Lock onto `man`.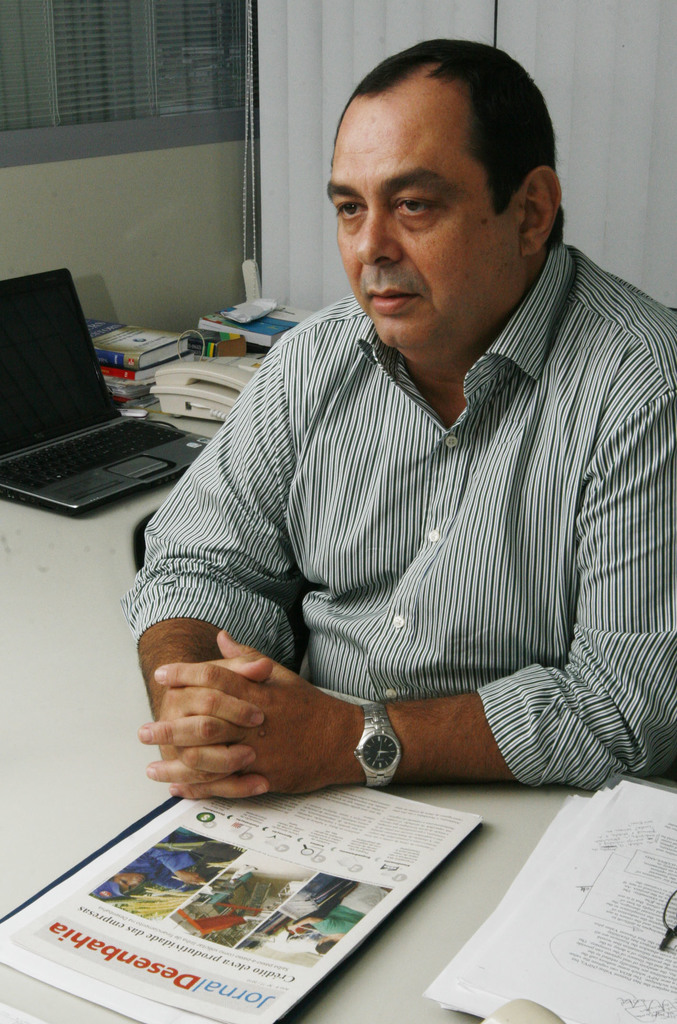
Locked: 108/50/667/823.
